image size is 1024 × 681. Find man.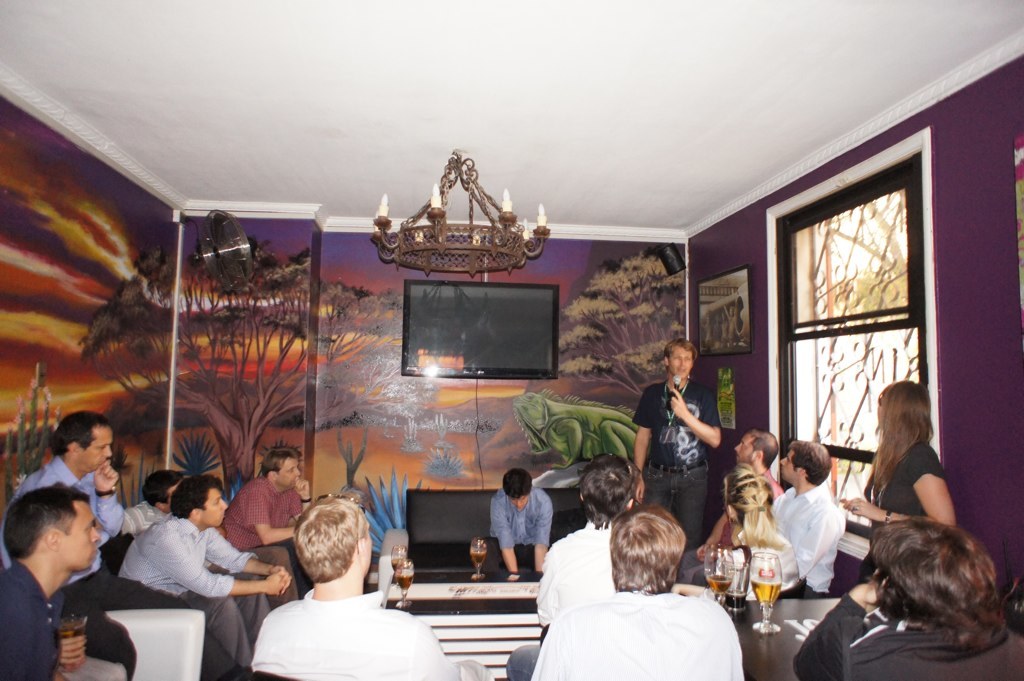
crop(490, 467, 554, 580).
